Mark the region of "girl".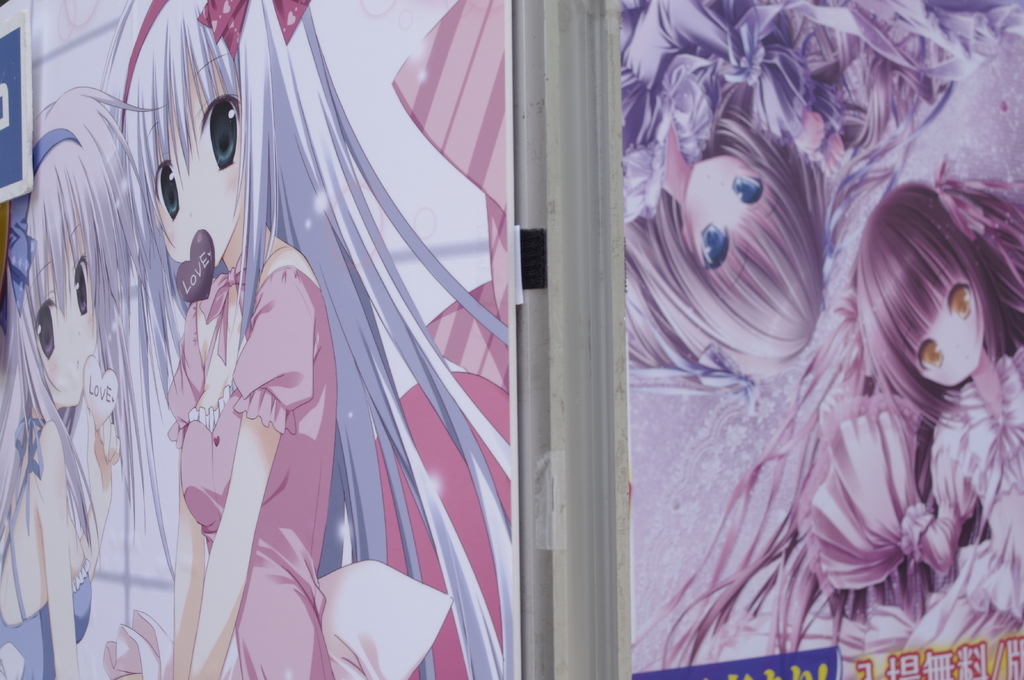
Region: 104,0,512,679.
